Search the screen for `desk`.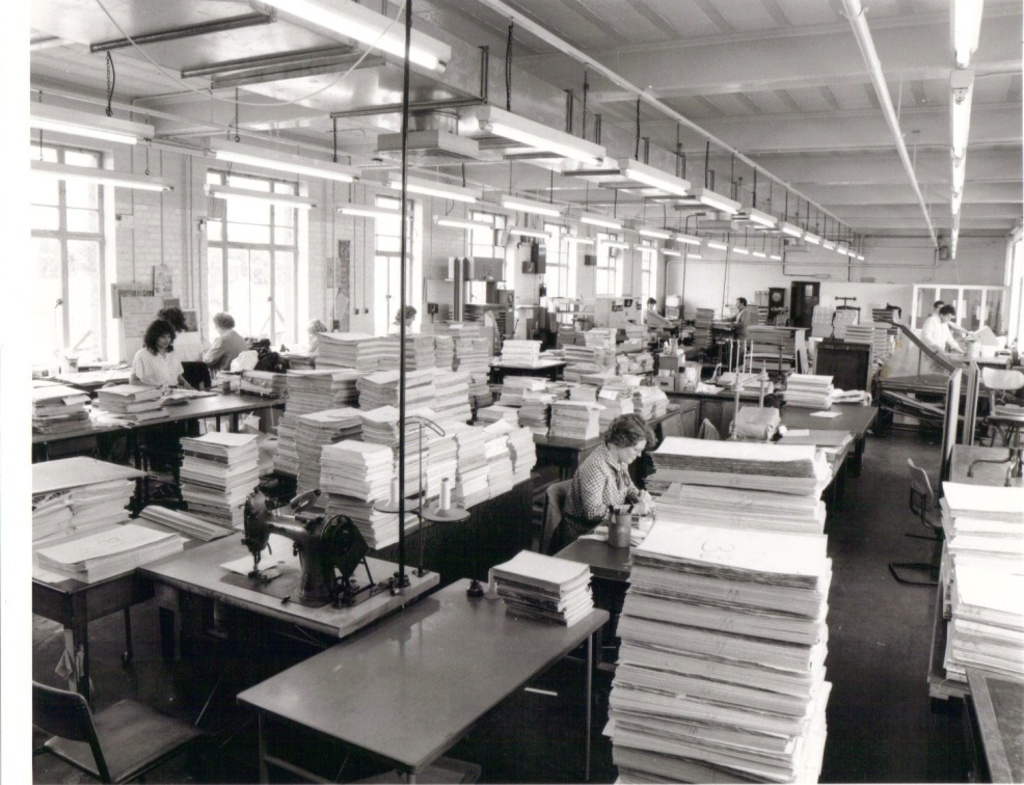
Found at (551,507,646,682).
